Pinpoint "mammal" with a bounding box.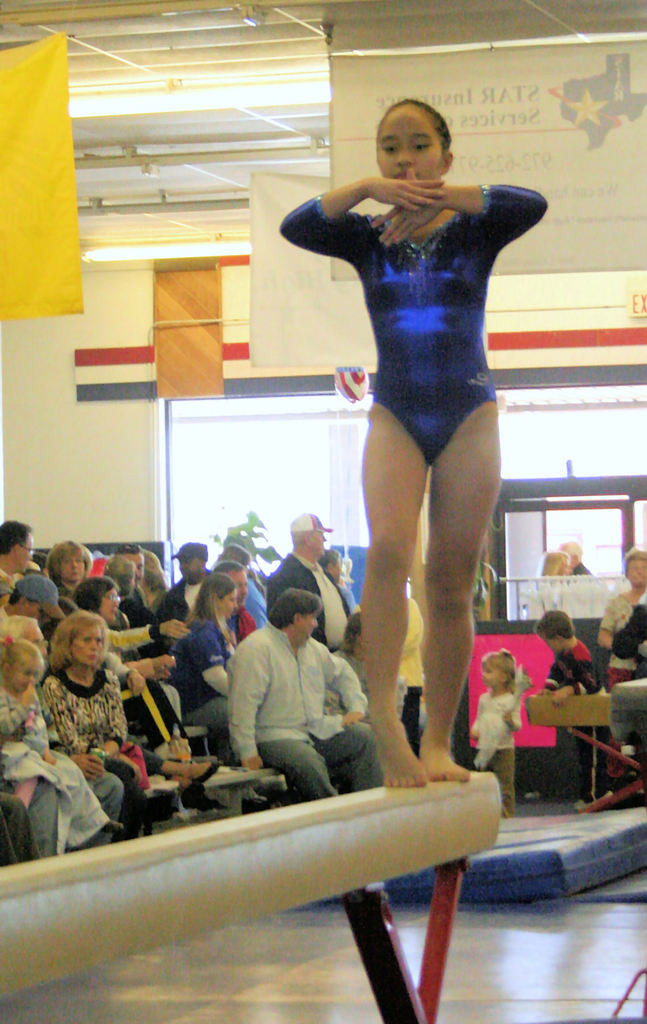
{"x1": 596, "y1": 548, "x2": 646, "y2": 676}.
